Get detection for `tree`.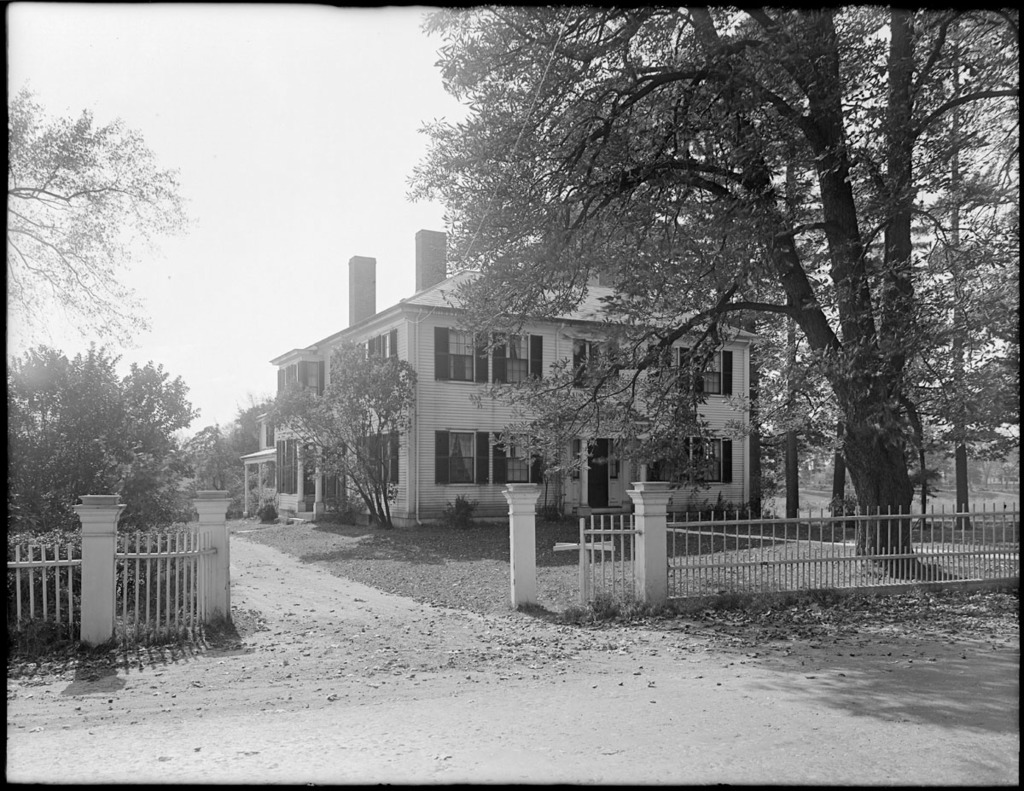
Detection: locate(2, 78, 204, 357).
